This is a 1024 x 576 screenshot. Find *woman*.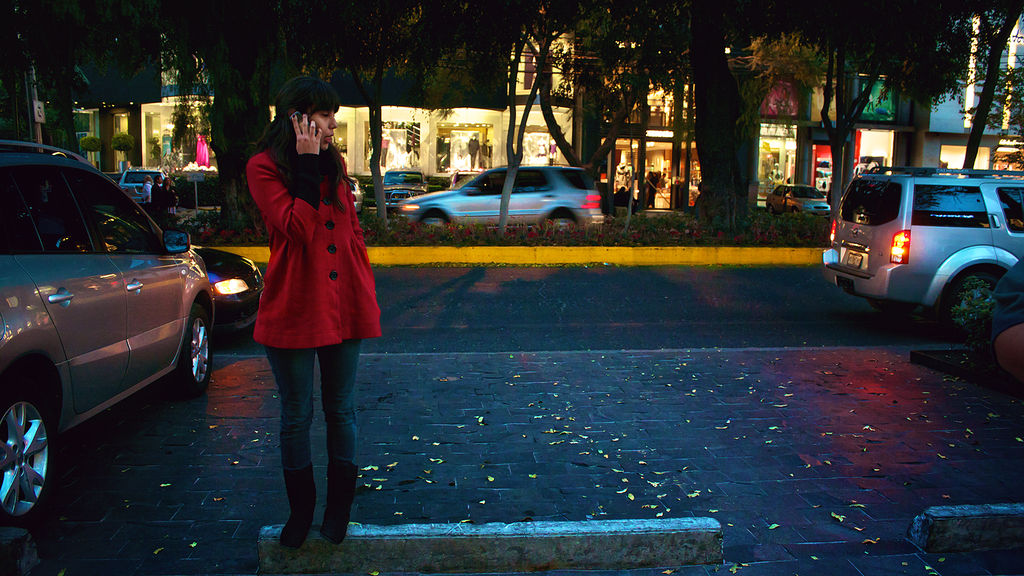
Bounding box: pyautogui.locateOnScreen(230, 81, 372, 517).
